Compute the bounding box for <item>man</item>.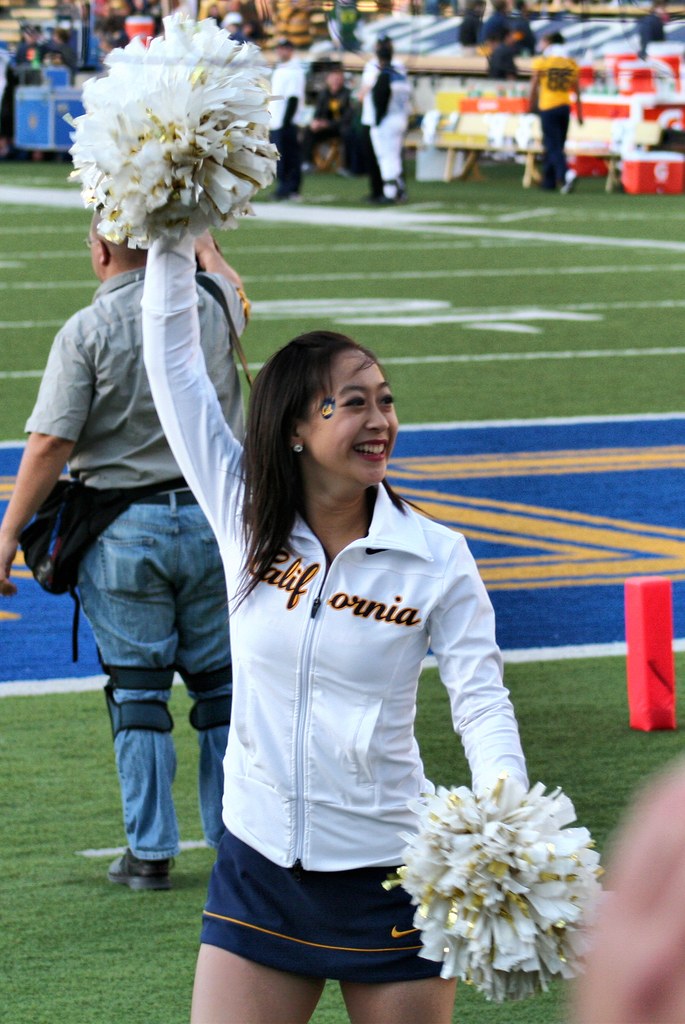
bbox(263, 35, 303, 191).
